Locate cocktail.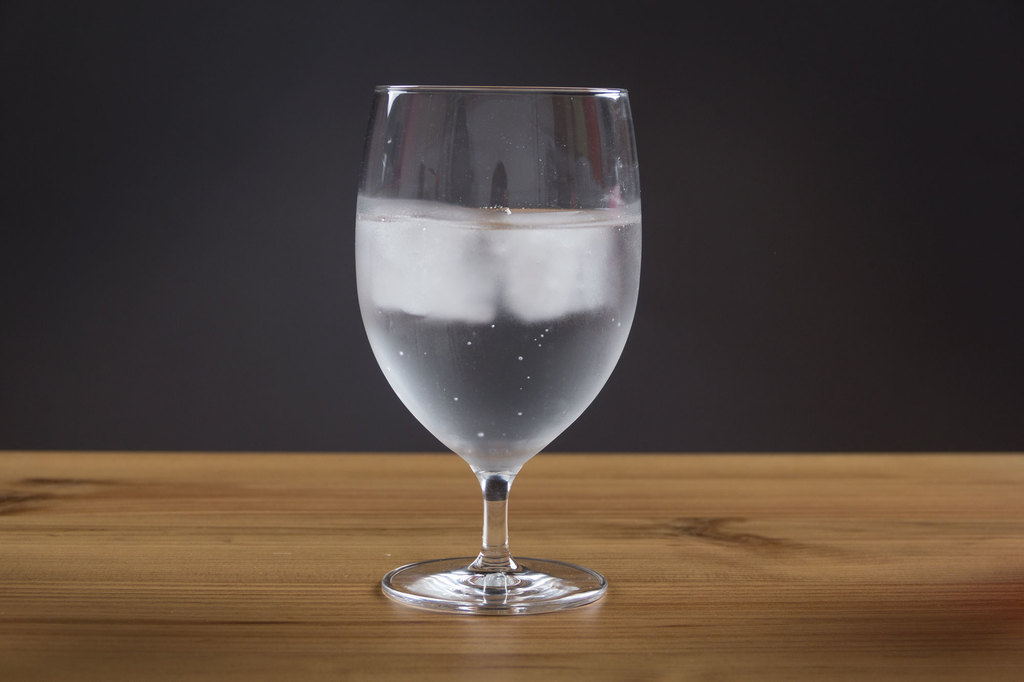
Bounding box: (x1=351, y1=76, x2=641, y2=608).
